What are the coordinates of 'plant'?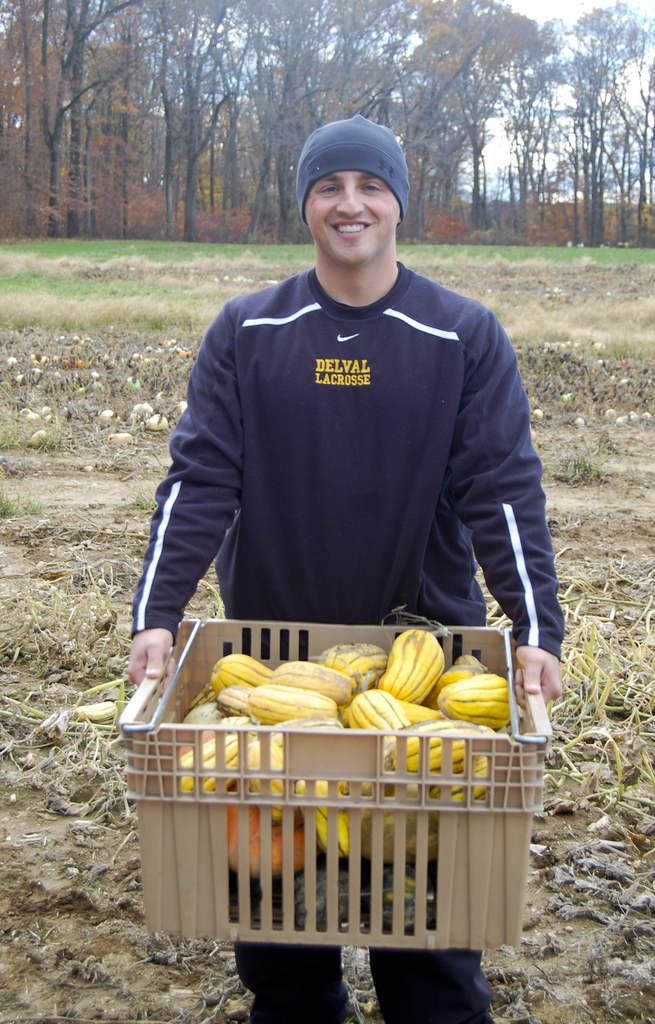
rect(523, 330, 654, 365).
